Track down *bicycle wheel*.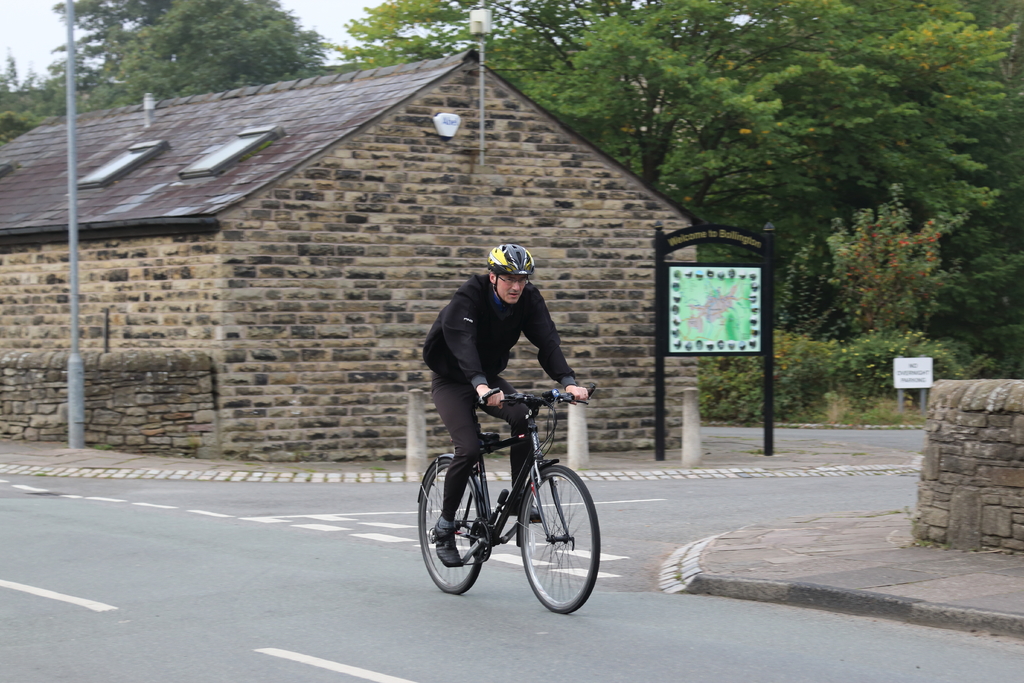
Tracked to select_region(515, 472, 596, 618).
